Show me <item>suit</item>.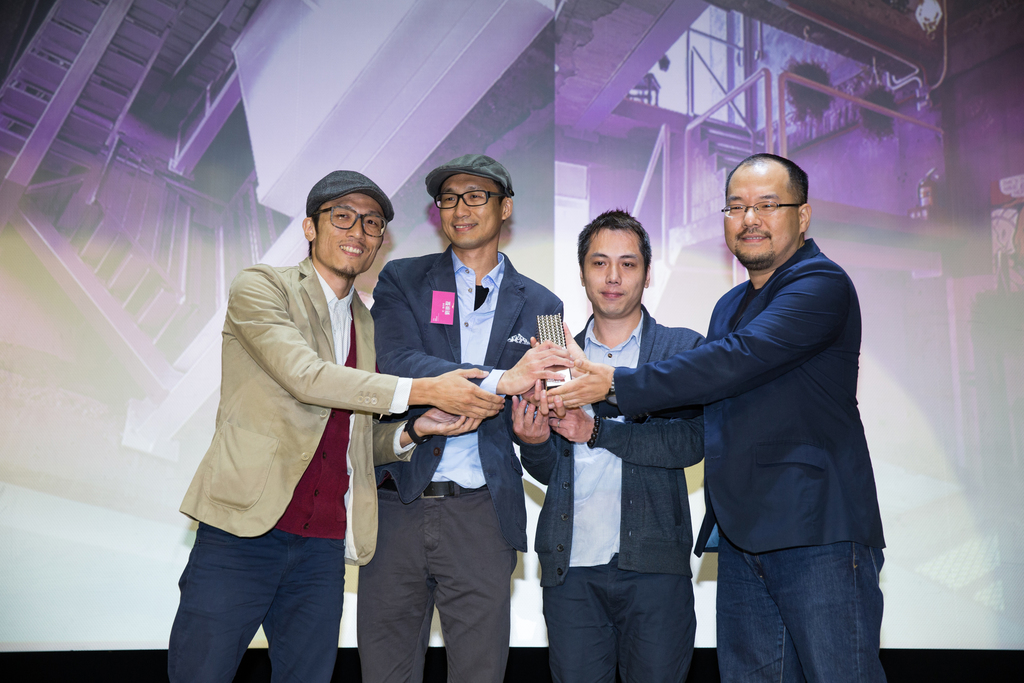
<item>suit</item> is here: x1=531, y1=304, x2=701, y2=680.
